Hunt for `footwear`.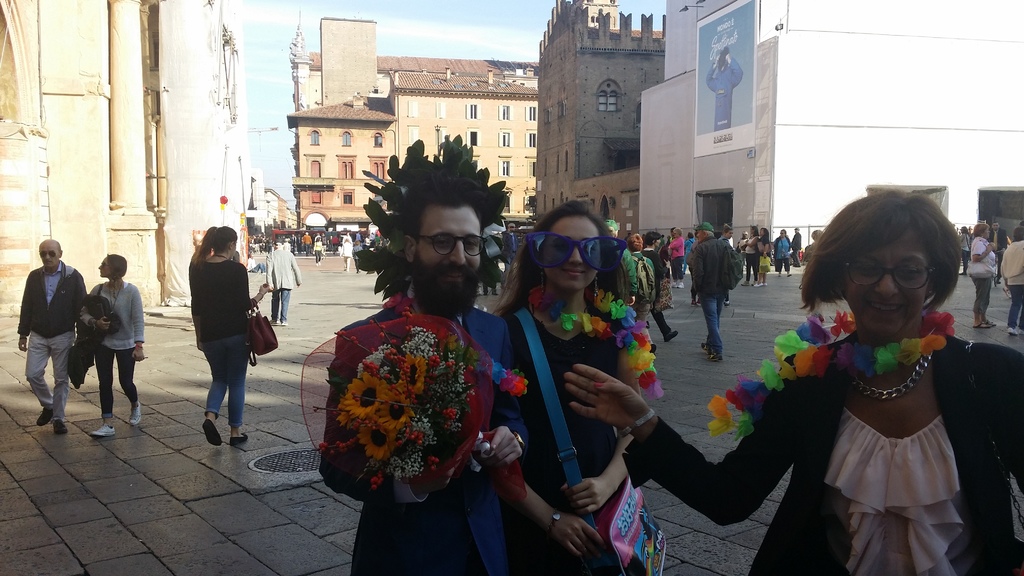
Hunted down at (651, 342, 656, 355).
